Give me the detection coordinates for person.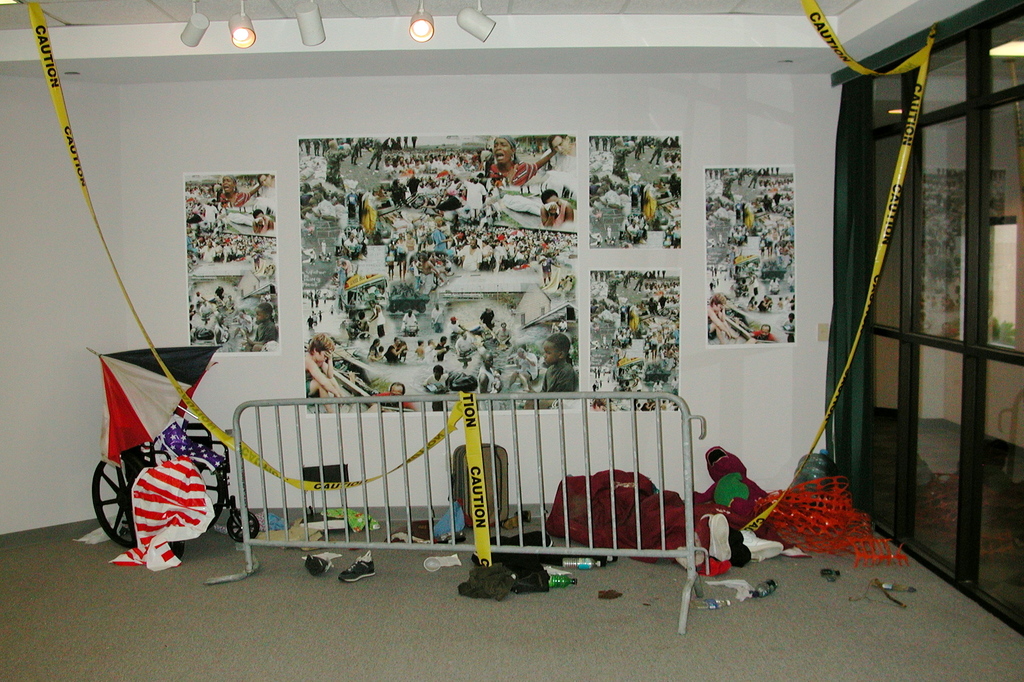
left=544, top=138, right=580, bottom=169.
